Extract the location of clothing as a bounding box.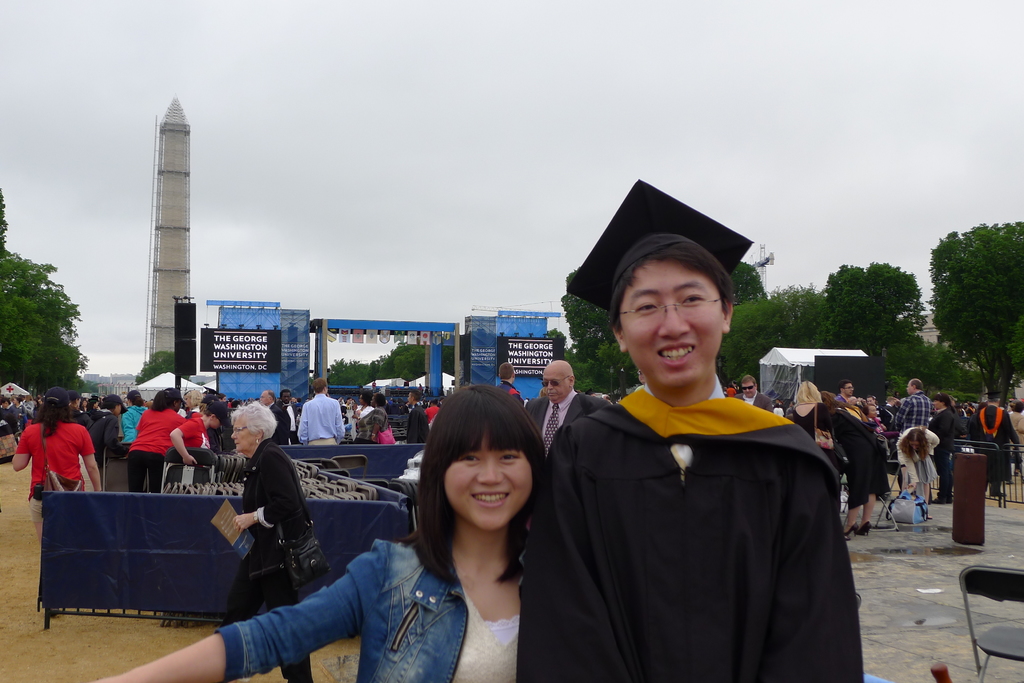
[930, 405, 960, 467].
